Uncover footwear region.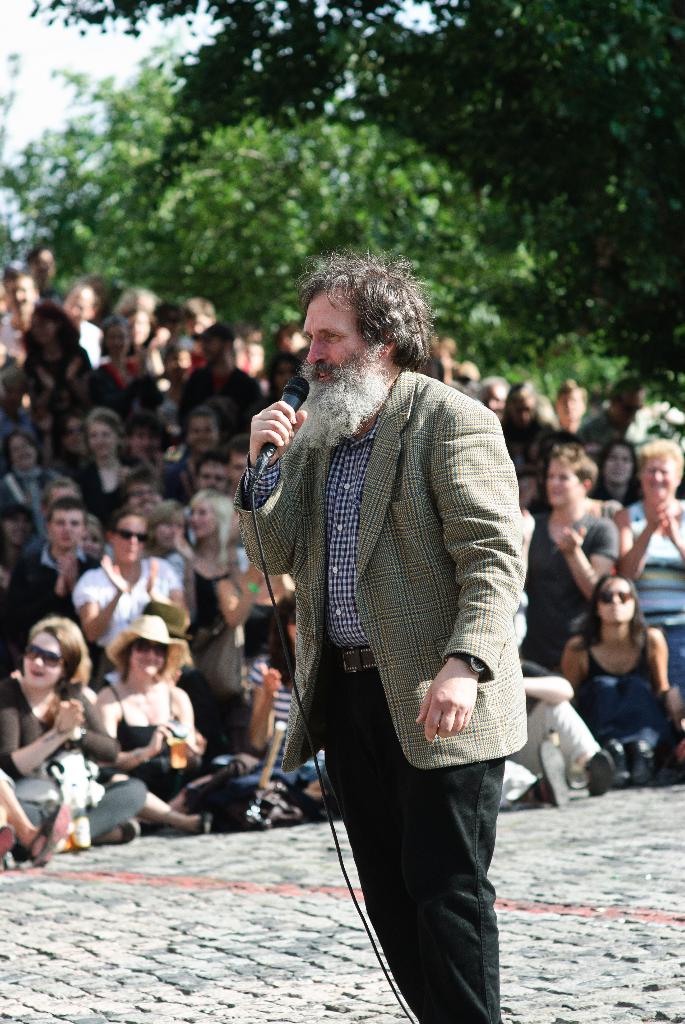
Uncovered: rect(580, 748, 618, 799).
